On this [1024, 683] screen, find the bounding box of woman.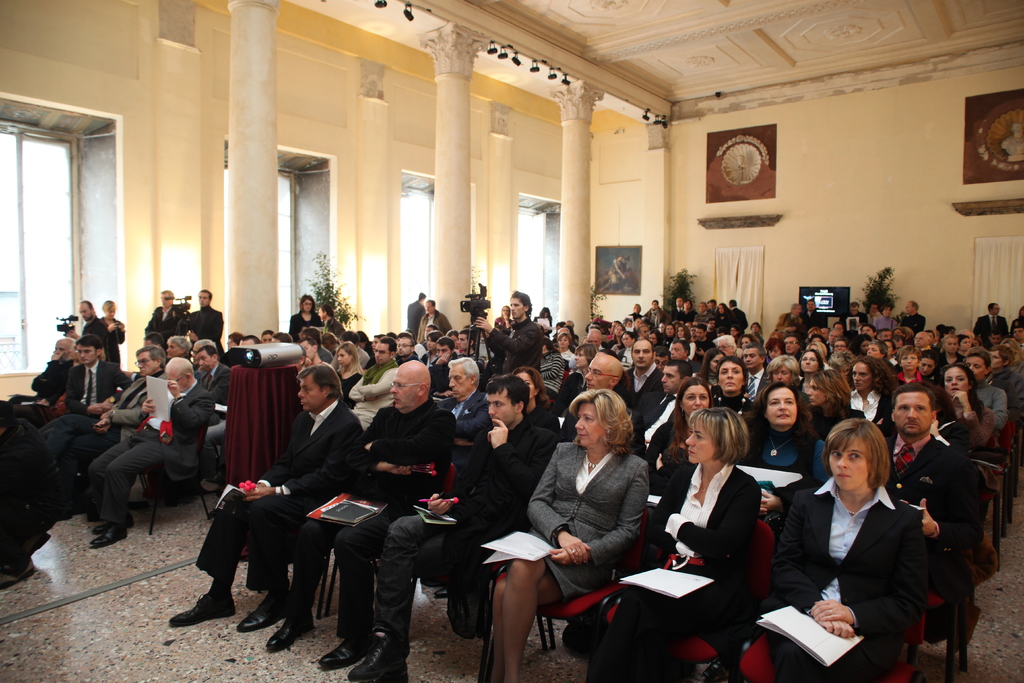
Bounding box: (510,366,561,425).
